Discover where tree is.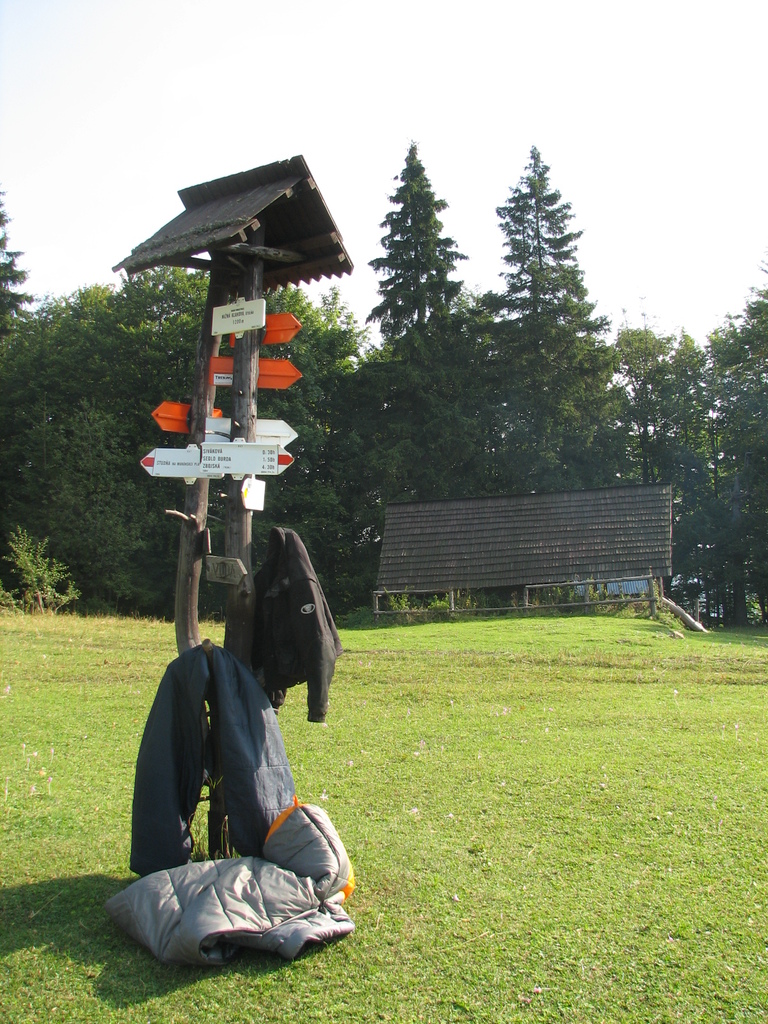
Discovered at (478,134,621,463).
